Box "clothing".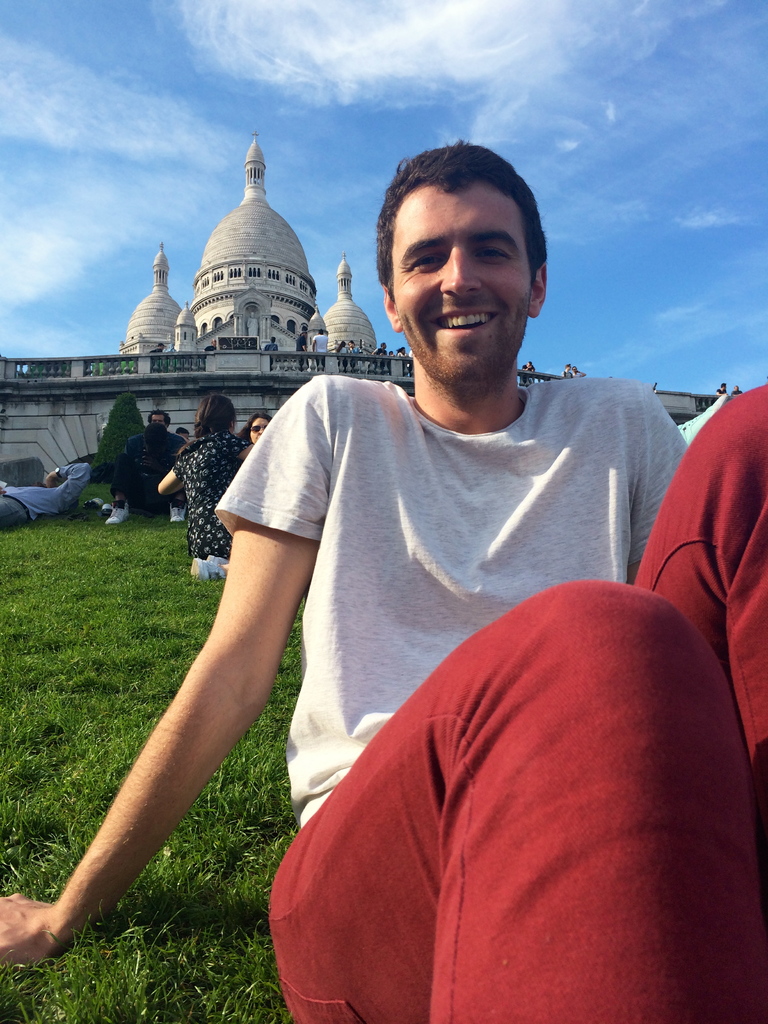
detection(0, 463, 93, 529).
